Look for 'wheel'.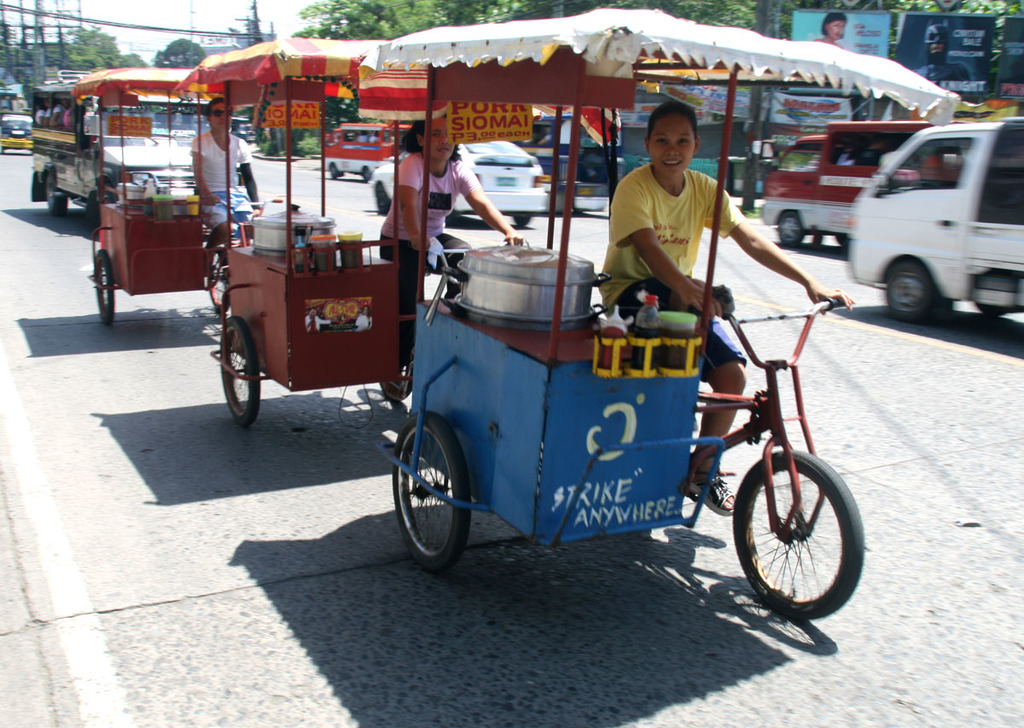
Found: bbox=[390, 411, 469, 570].
